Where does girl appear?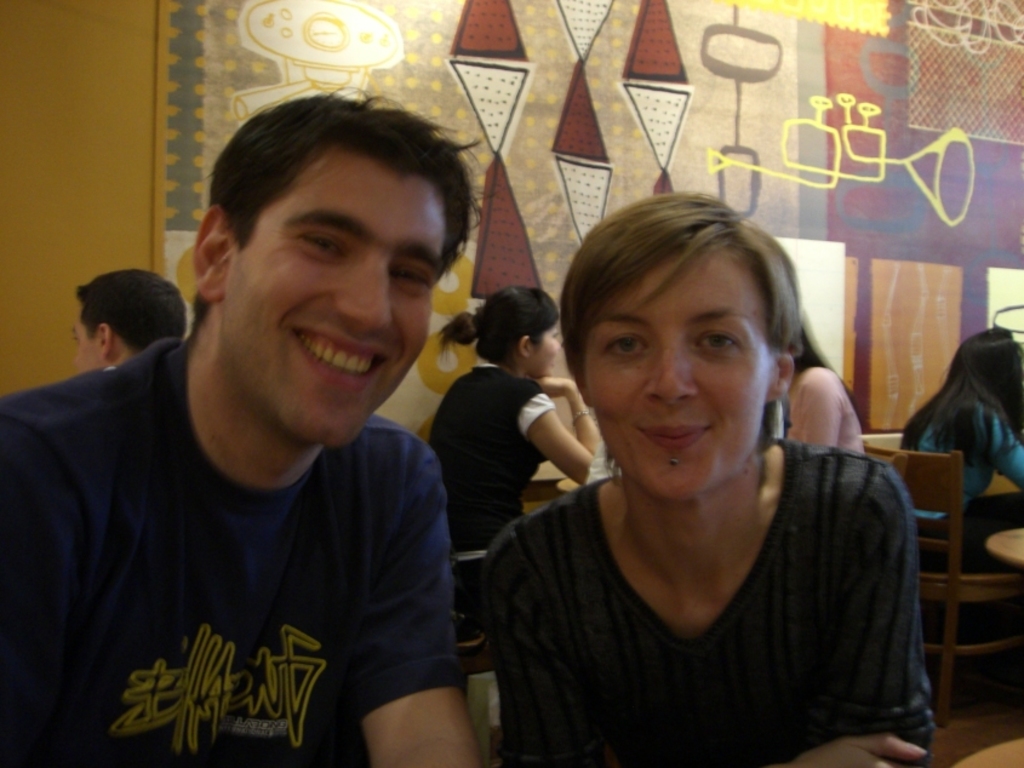
Appears at (x1=429, y1=286, x2=589, y2=545).
